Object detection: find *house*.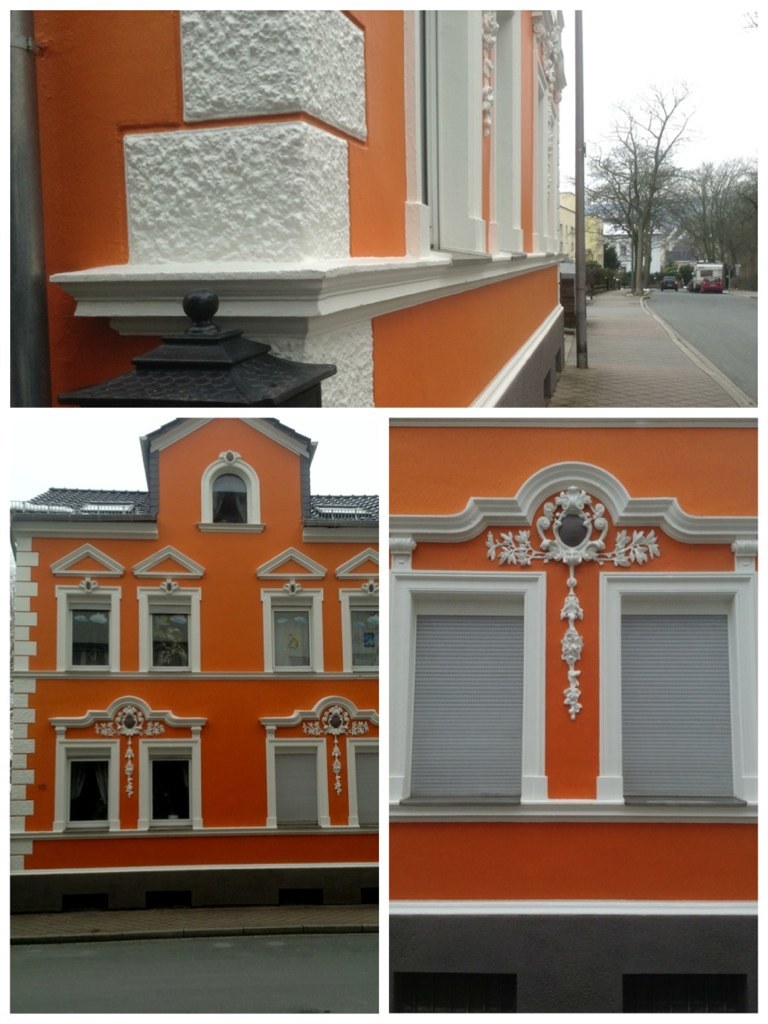
select_region(388, 420, 759, 915).
